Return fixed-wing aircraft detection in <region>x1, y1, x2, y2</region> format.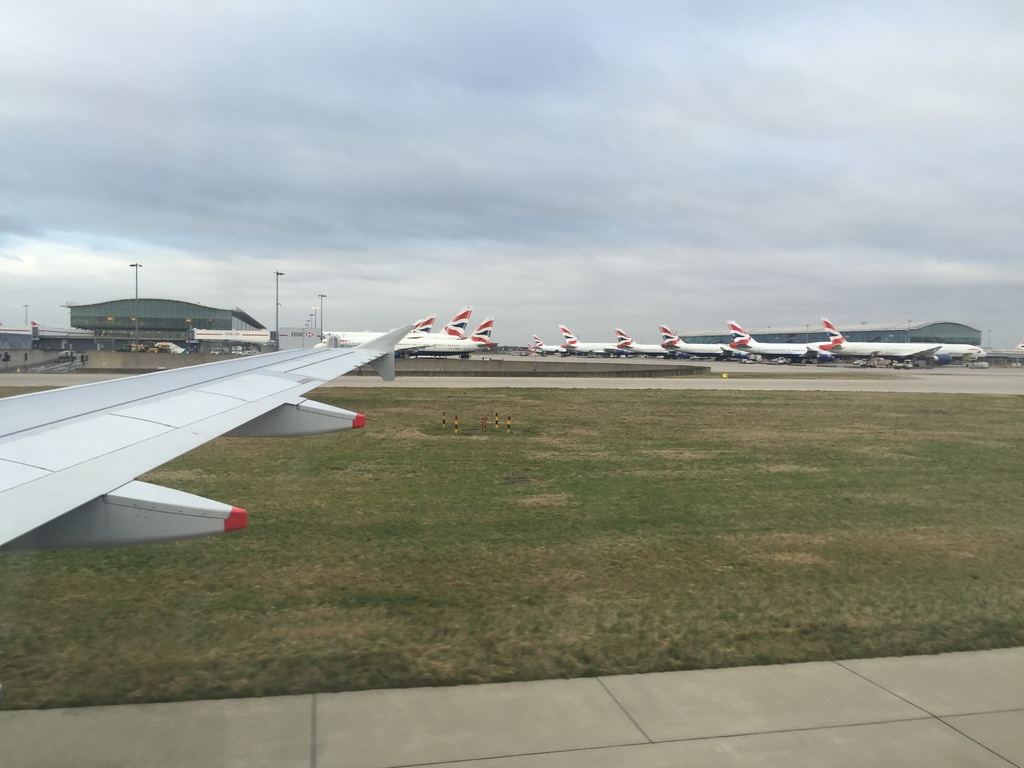
<region>534, 333, 564, 355</region>.
